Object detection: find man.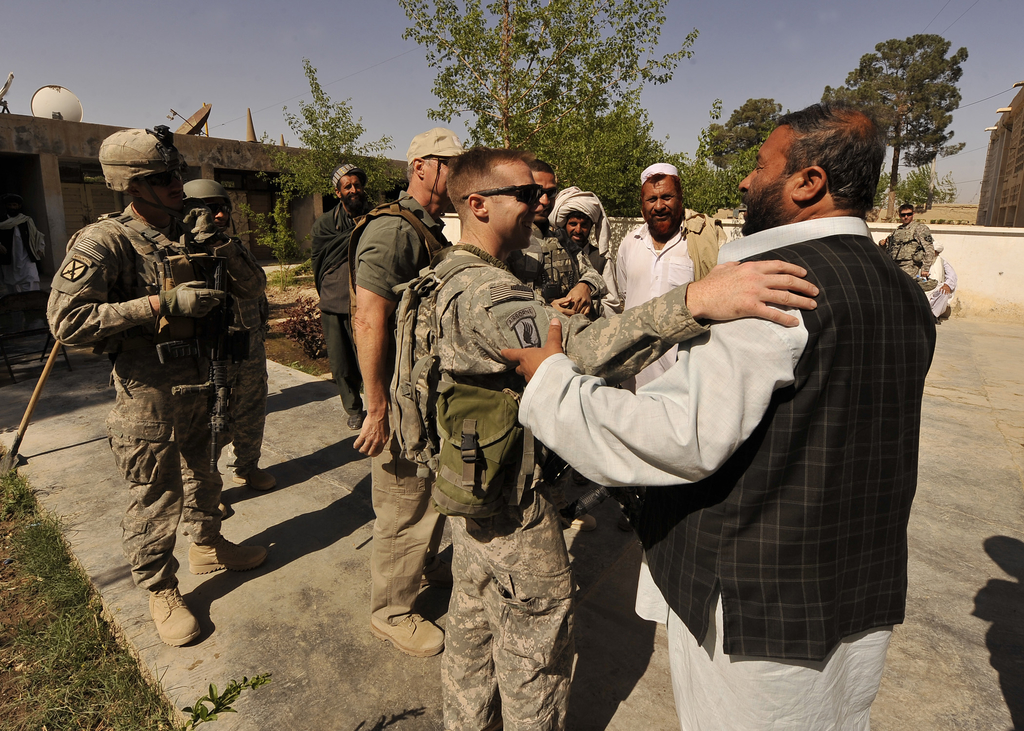
[354, 125, 465, 662].
